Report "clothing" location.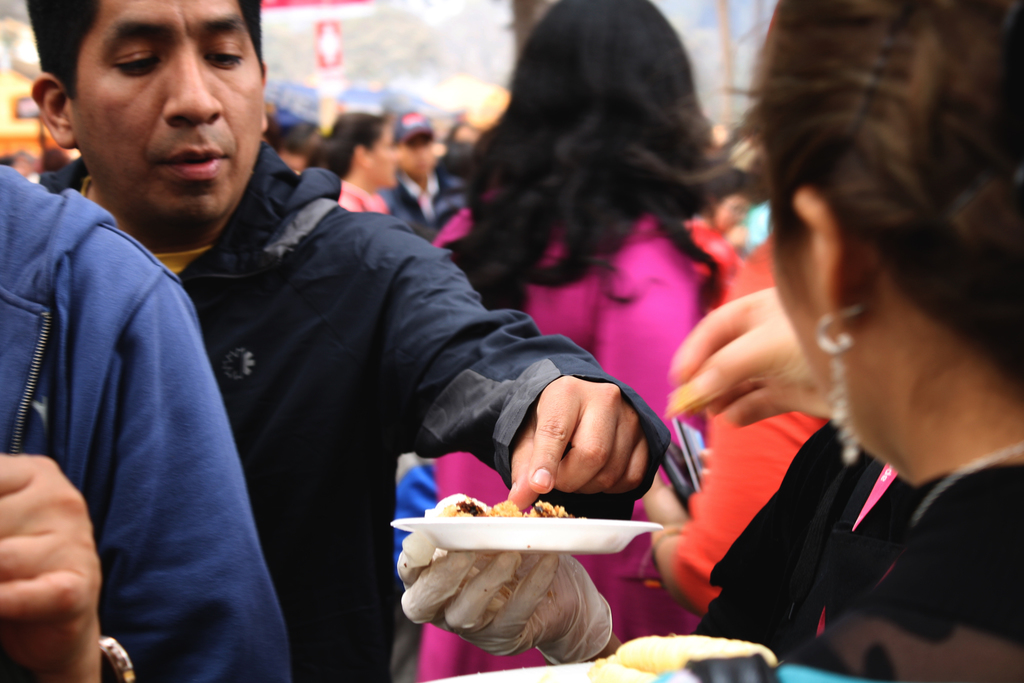
Report: <bbox>409, 210, 734, 682</bbox>.
